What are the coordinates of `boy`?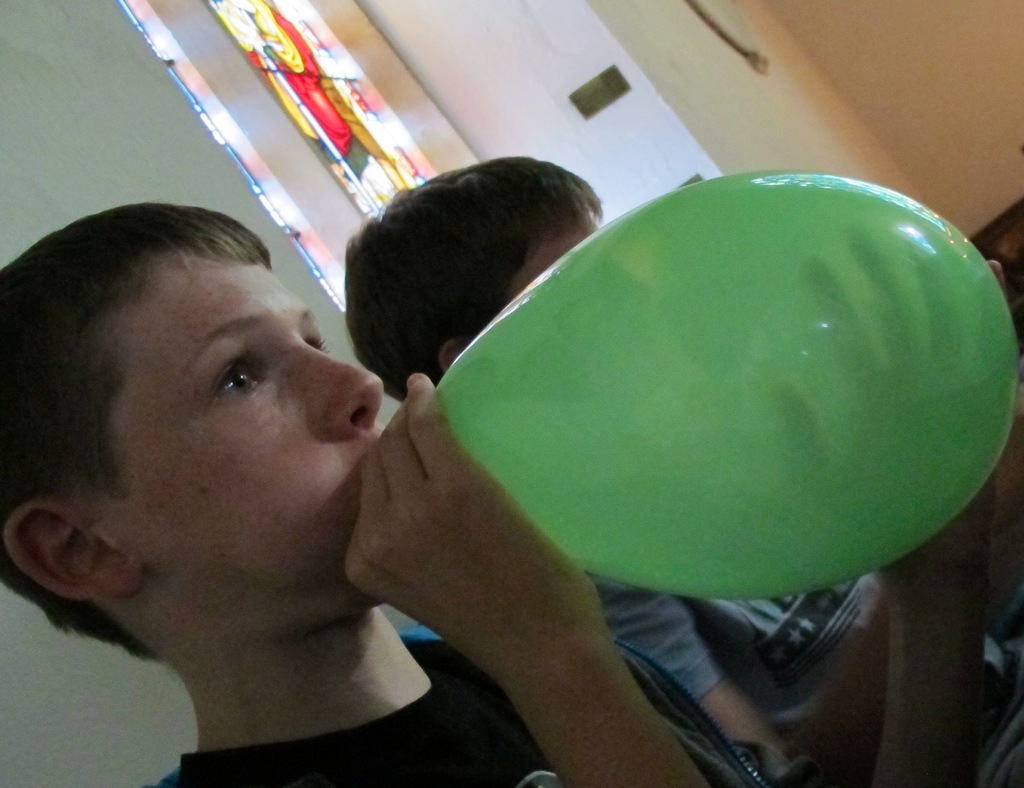
crop(0, 181, 790, 787).
